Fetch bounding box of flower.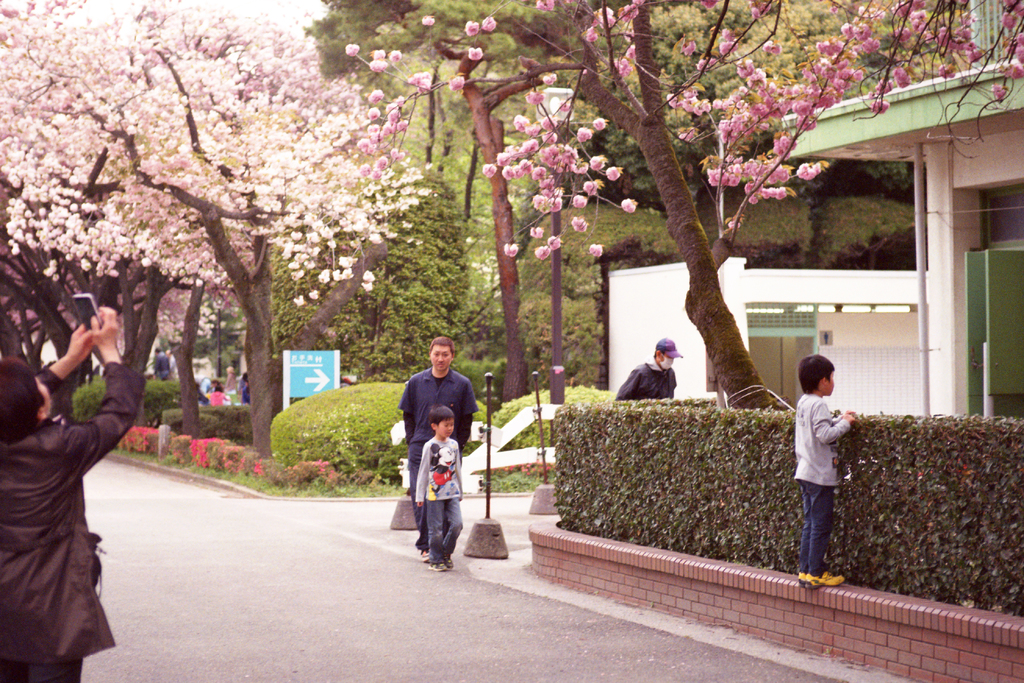
Bbox: 891:64:915:85.
